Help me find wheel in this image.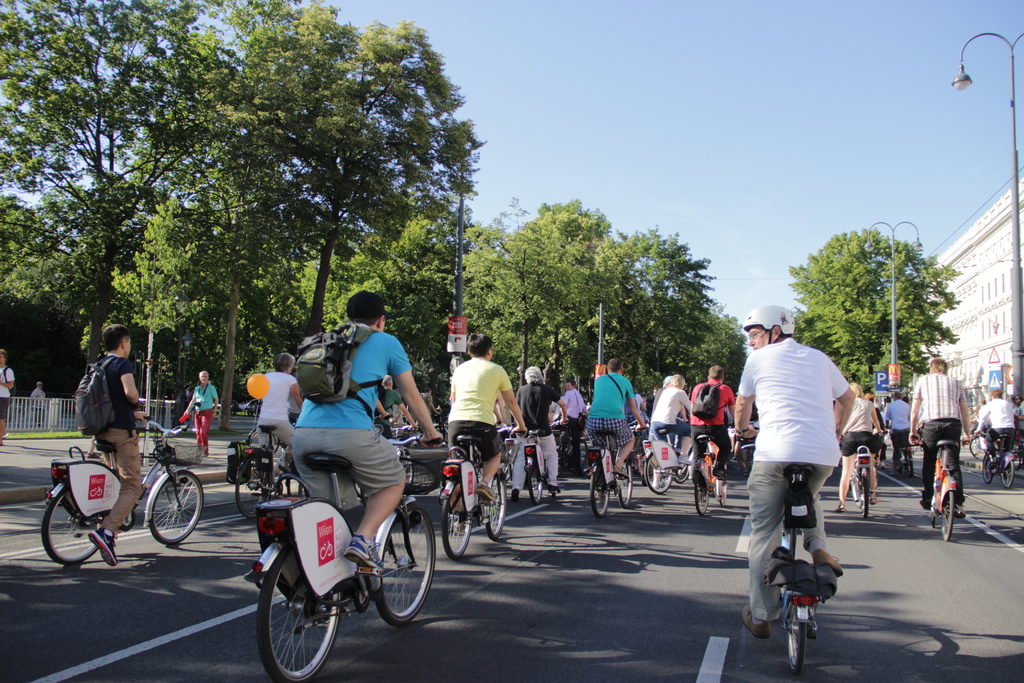
Found it: (x1=260, y1=586, x2=332, y2=673).
